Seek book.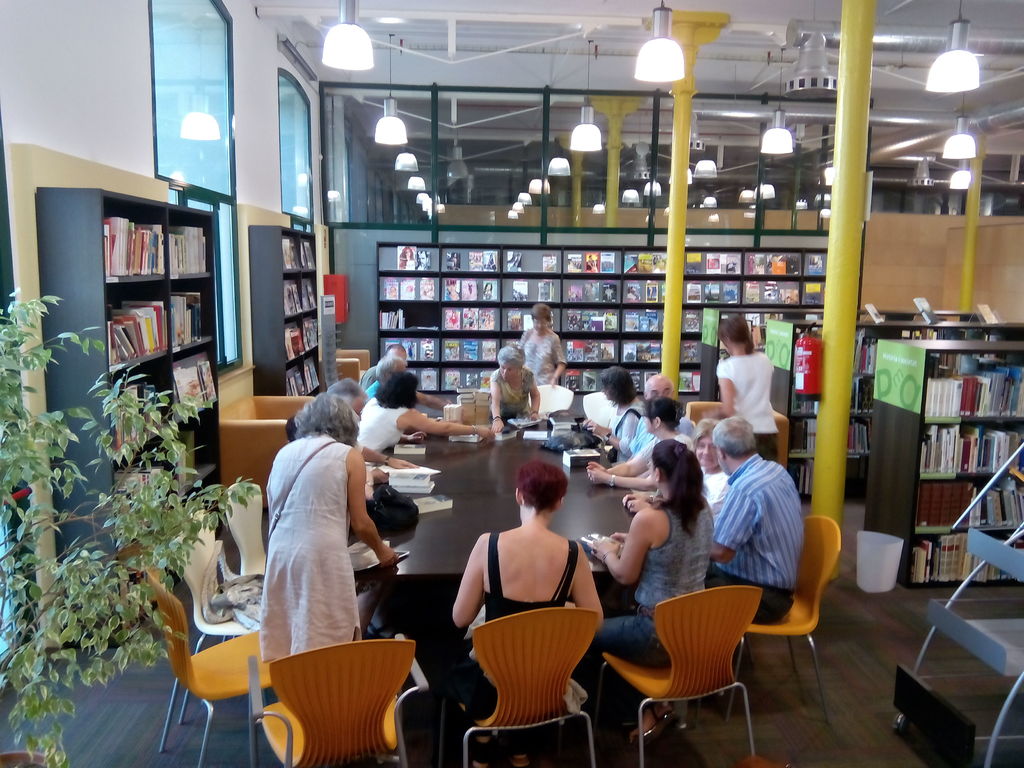
<bbox>929, 374, 939, 419</bbox>.
